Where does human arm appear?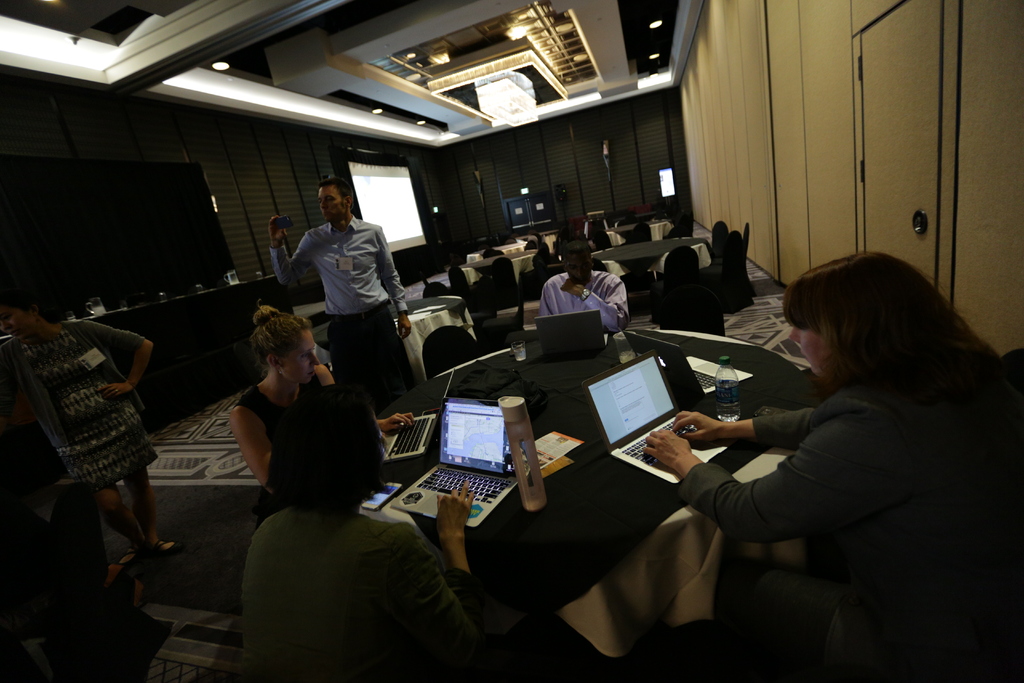
Appears at x1=644, y1=416, x2=902, y2=539.
